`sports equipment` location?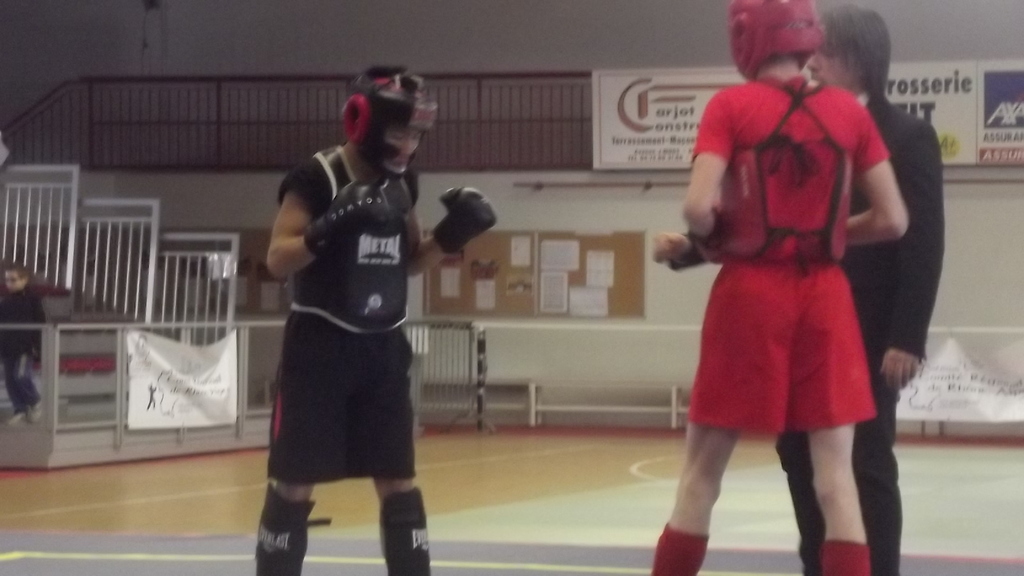
(341, 65, 440, 183)
